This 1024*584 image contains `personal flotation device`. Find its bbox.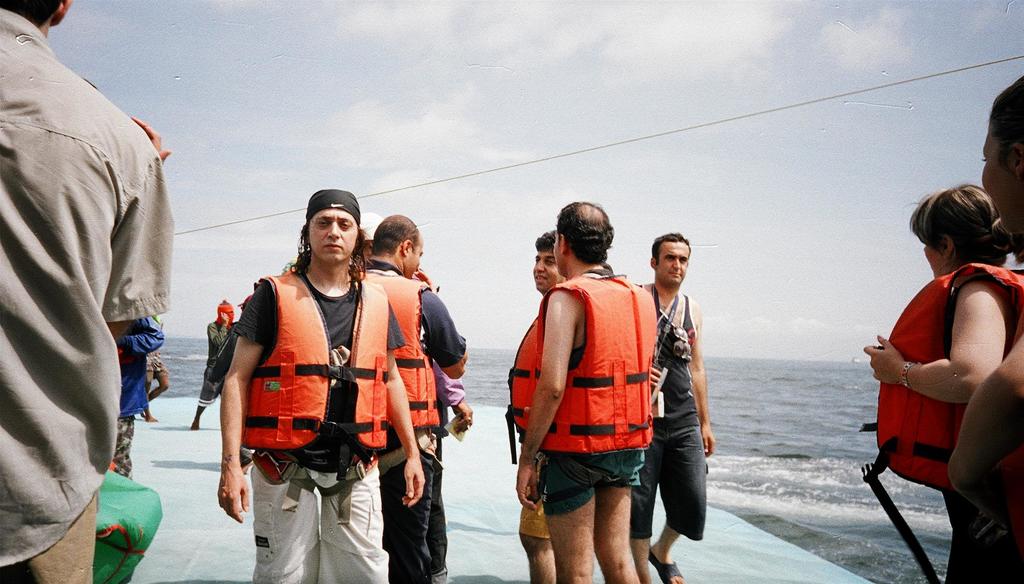
<bbox>508, 289, 541, 465</bbox>.
